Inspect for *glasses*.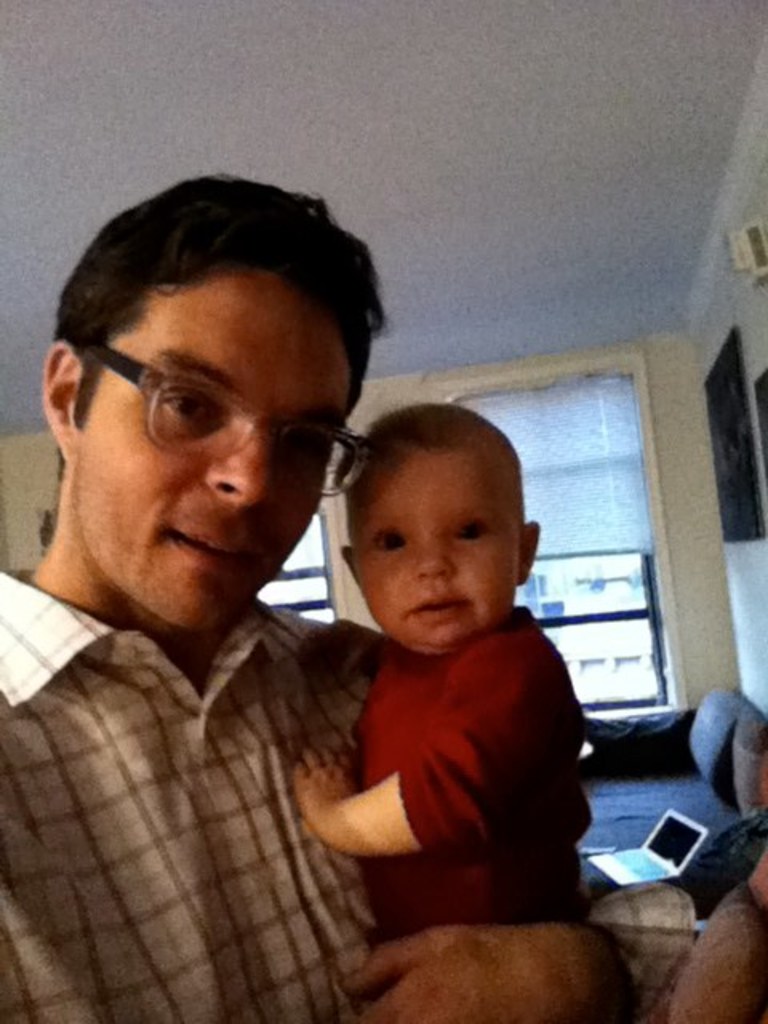
Inspection: pyautogui.locateOnScreen(78, 334, 368, 515).
